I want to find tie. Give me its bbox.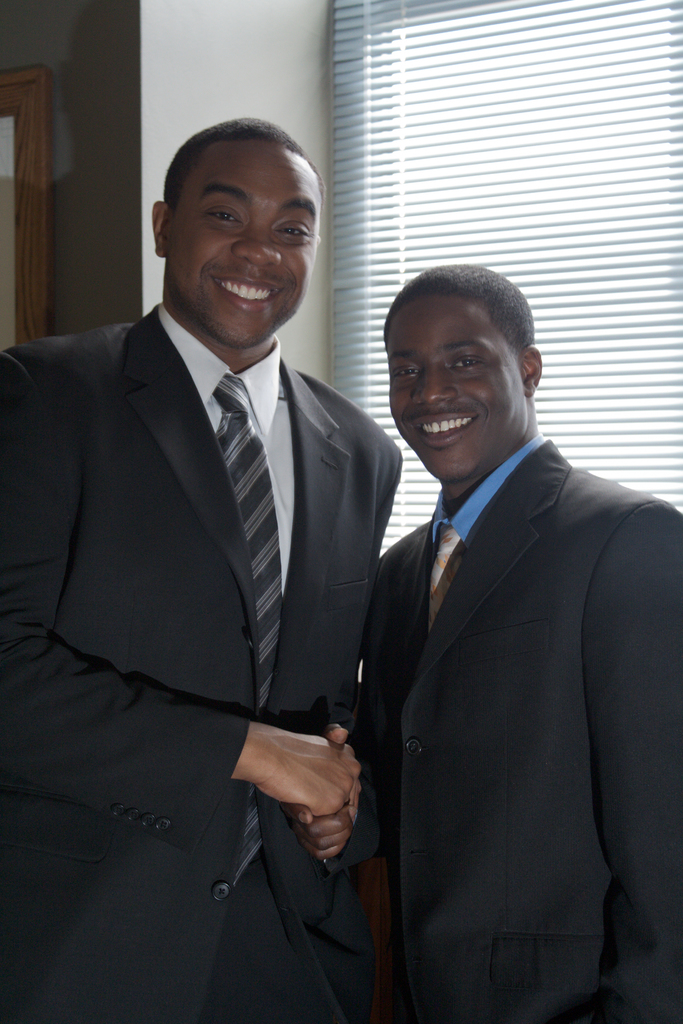
region(211, 368, 286, 900).
